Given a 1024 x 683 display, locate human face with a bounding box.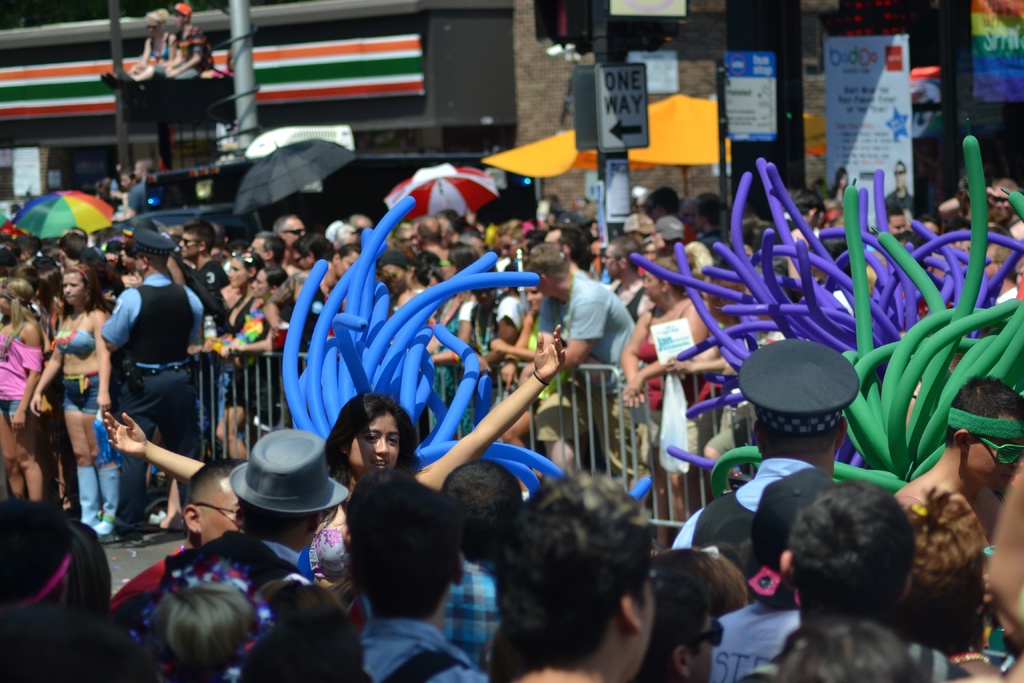
Located: Rect(286, 212, 307, 249).
